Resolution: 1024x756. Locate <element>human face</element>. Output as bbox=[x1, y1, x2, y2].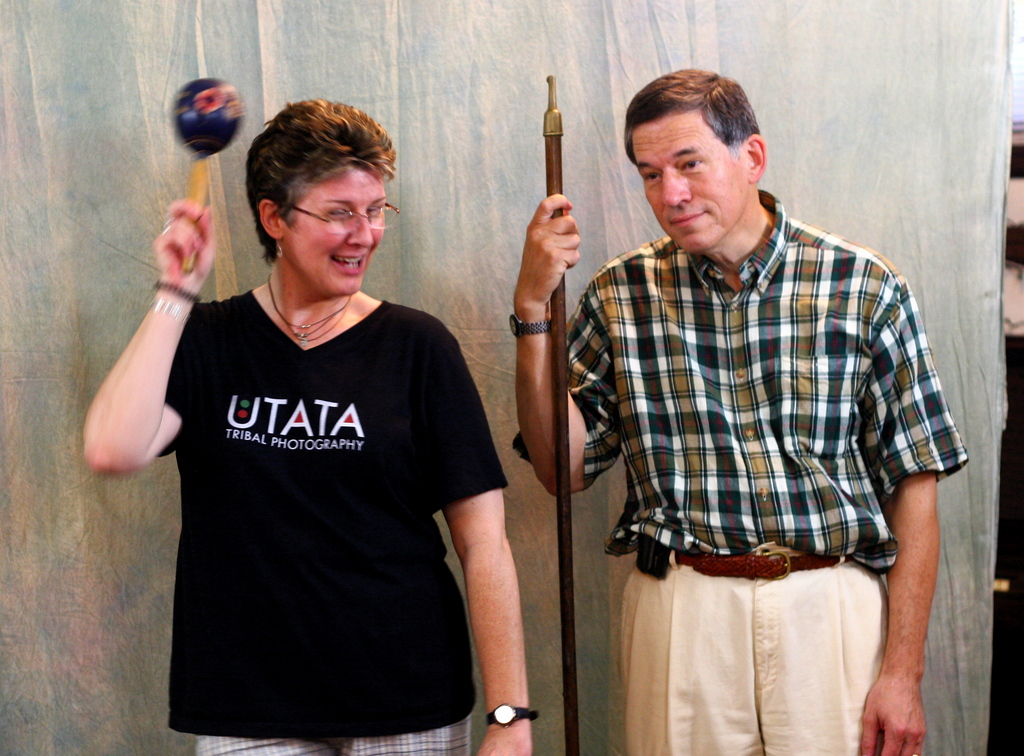
bbox=[648, 104, 756, 249].
